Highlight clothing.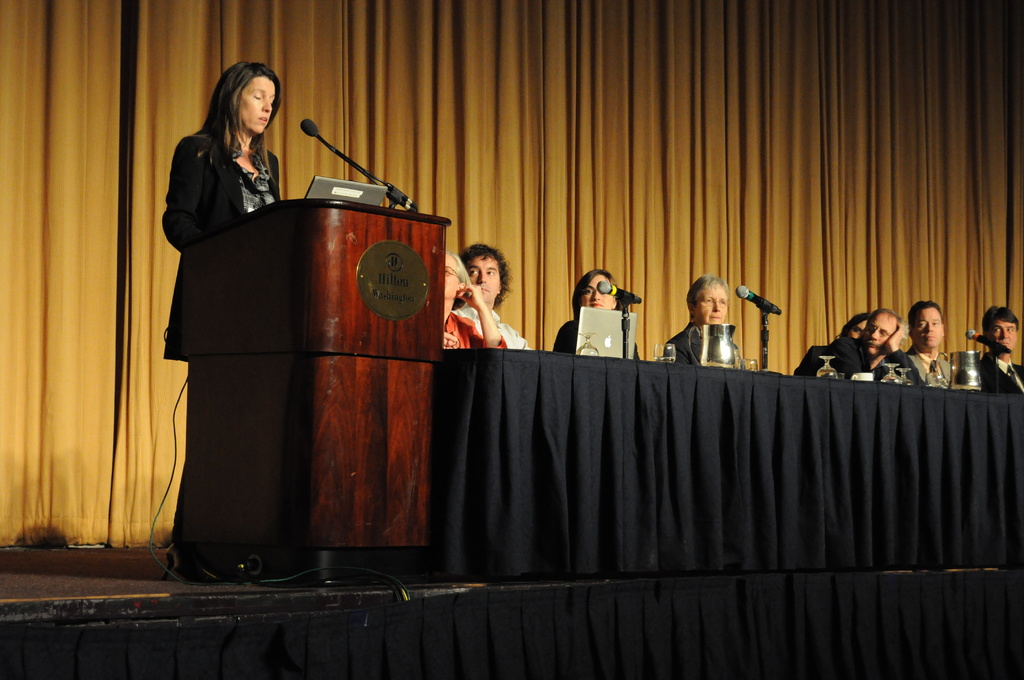
Highlighted region: pyautogui.locateOnScreen(662, 321, 723, 364).
